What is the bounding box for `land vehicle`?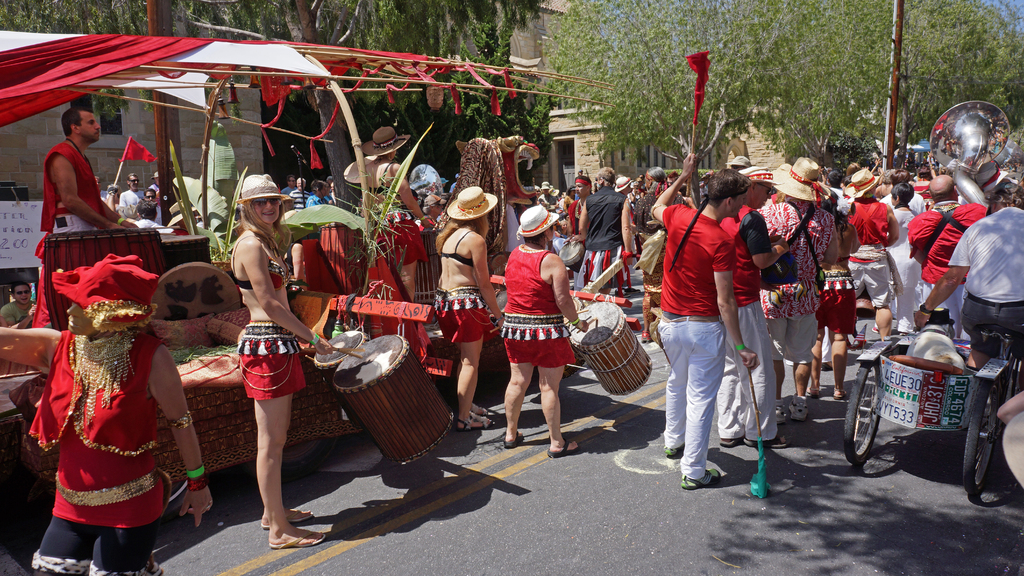
845 322 1023 489.
